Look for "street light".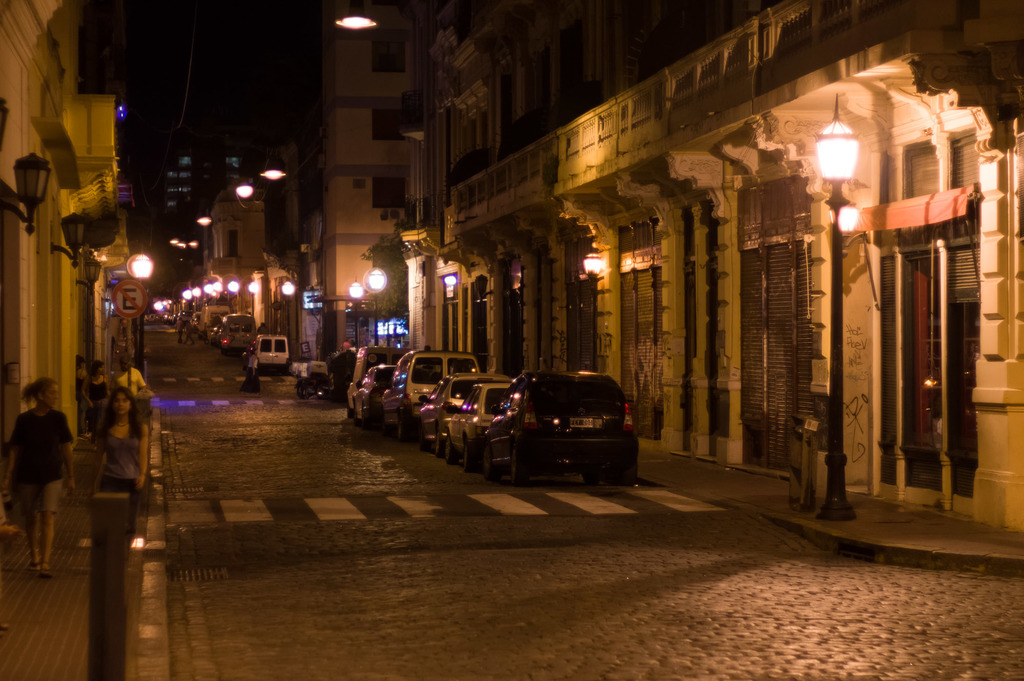
Found: select_region(227, 282, 235, 305).
